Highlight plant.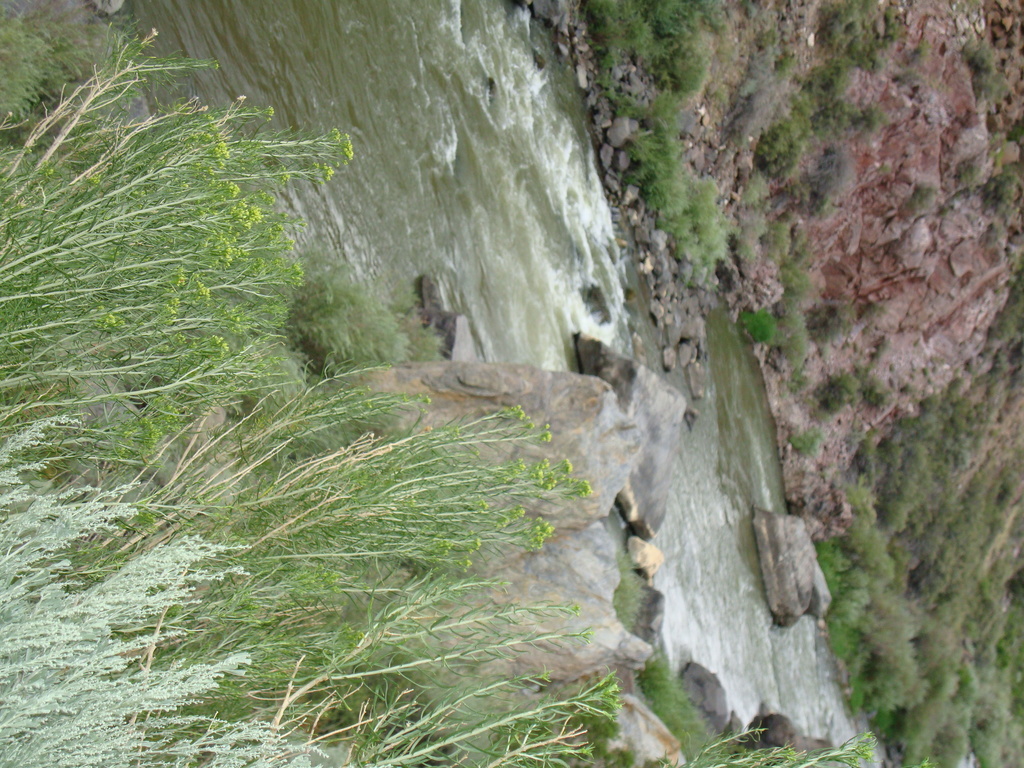
Highlighted region: box=[760, 217, 796, 255].
